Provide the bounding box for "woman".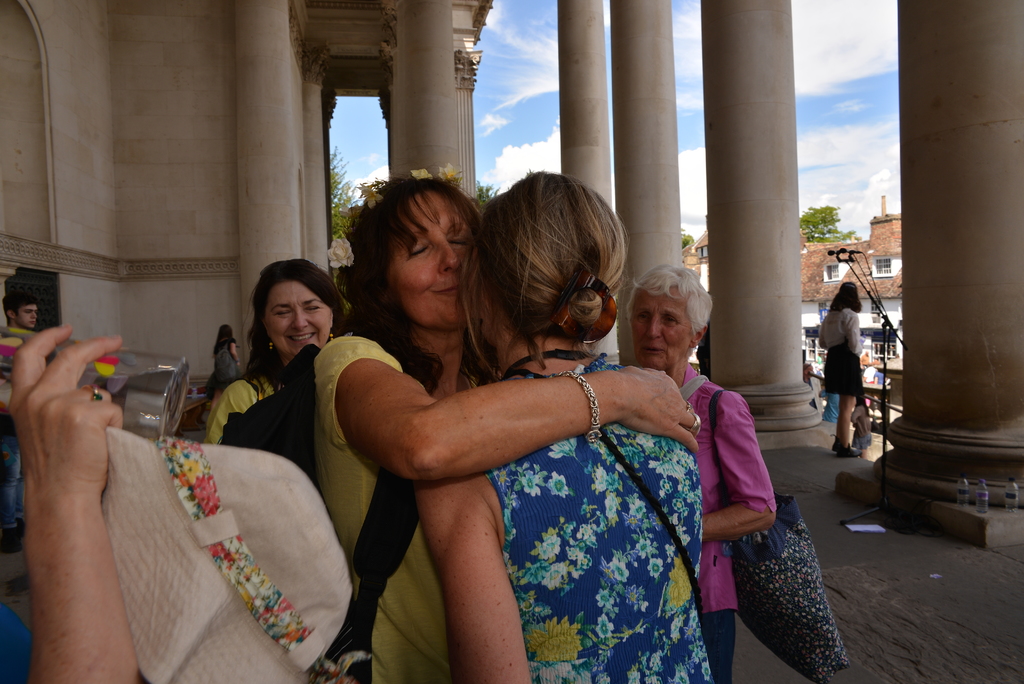
left=846, top=393, right=875, bottom=462.
